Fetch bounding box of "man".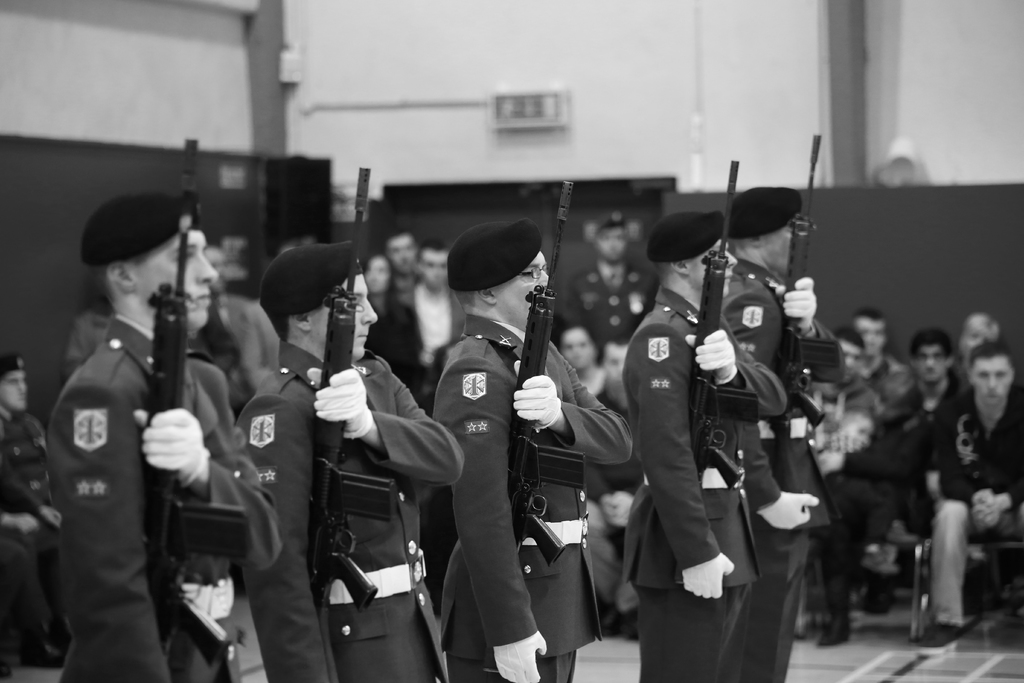
Bbox: bbox=[711, 186, 845, 682].
